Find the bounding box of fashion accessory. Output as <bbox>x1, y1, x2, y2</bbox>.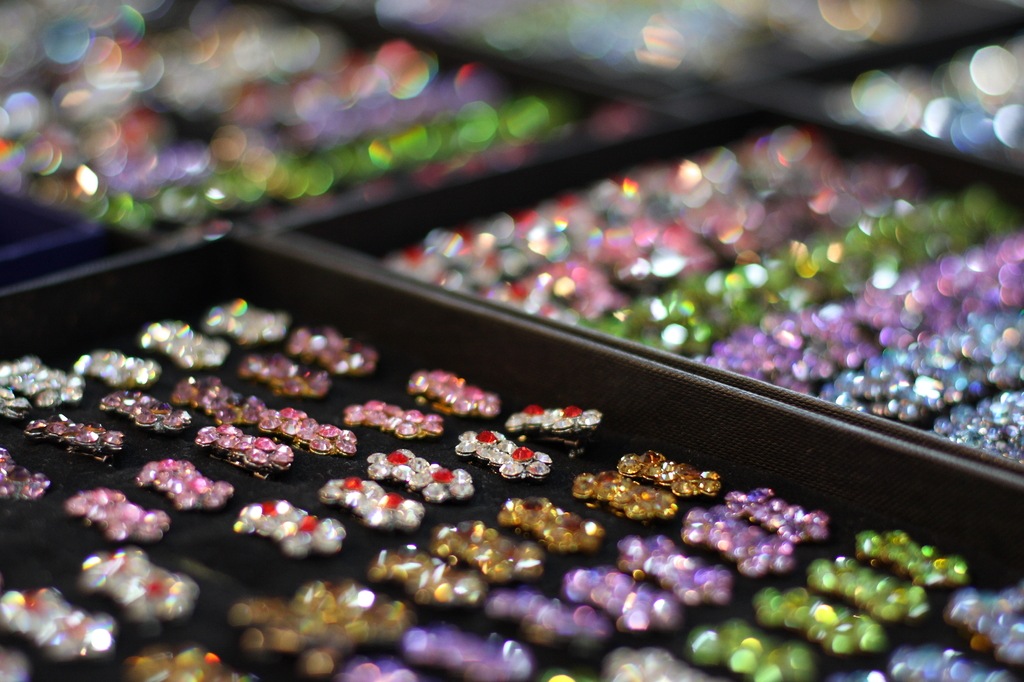
<bbox>234, 495, 349, 560</bbox>.
